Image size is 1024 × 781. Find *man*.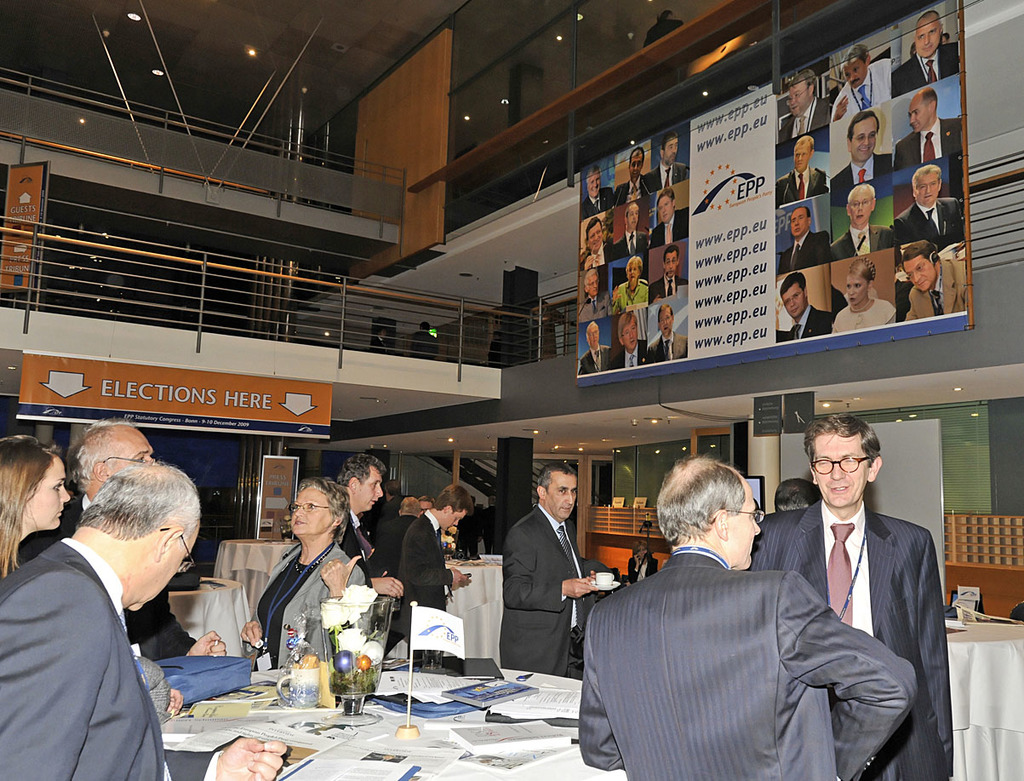
x1=827 y1=43 x2=896 y2=121.
